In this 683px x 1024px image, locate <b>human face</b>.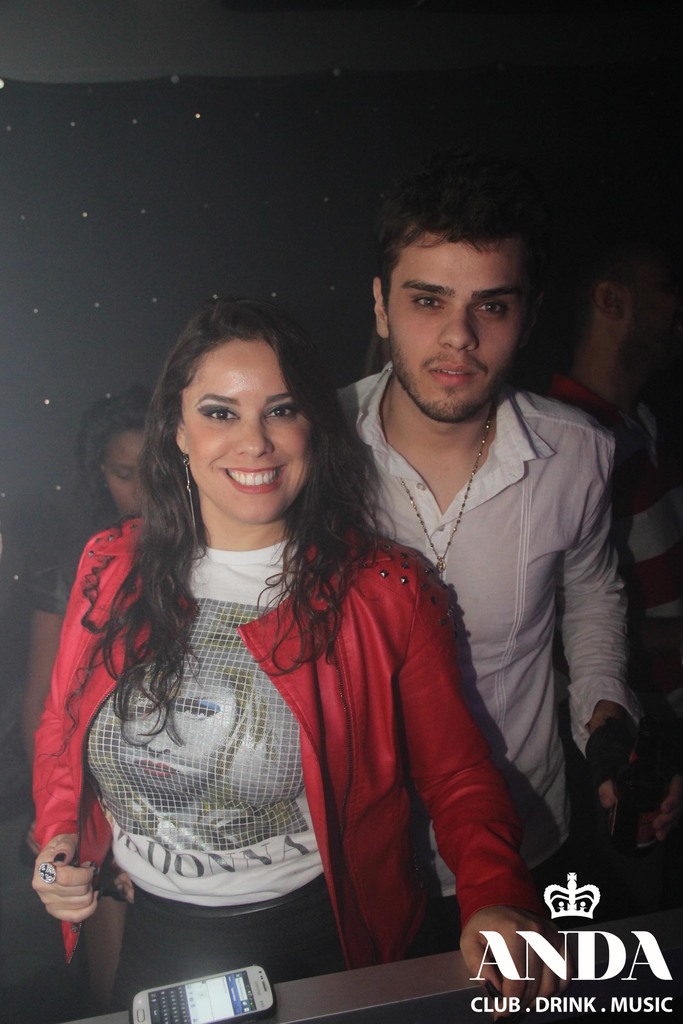
Bounding box: [117,679,236,797].
